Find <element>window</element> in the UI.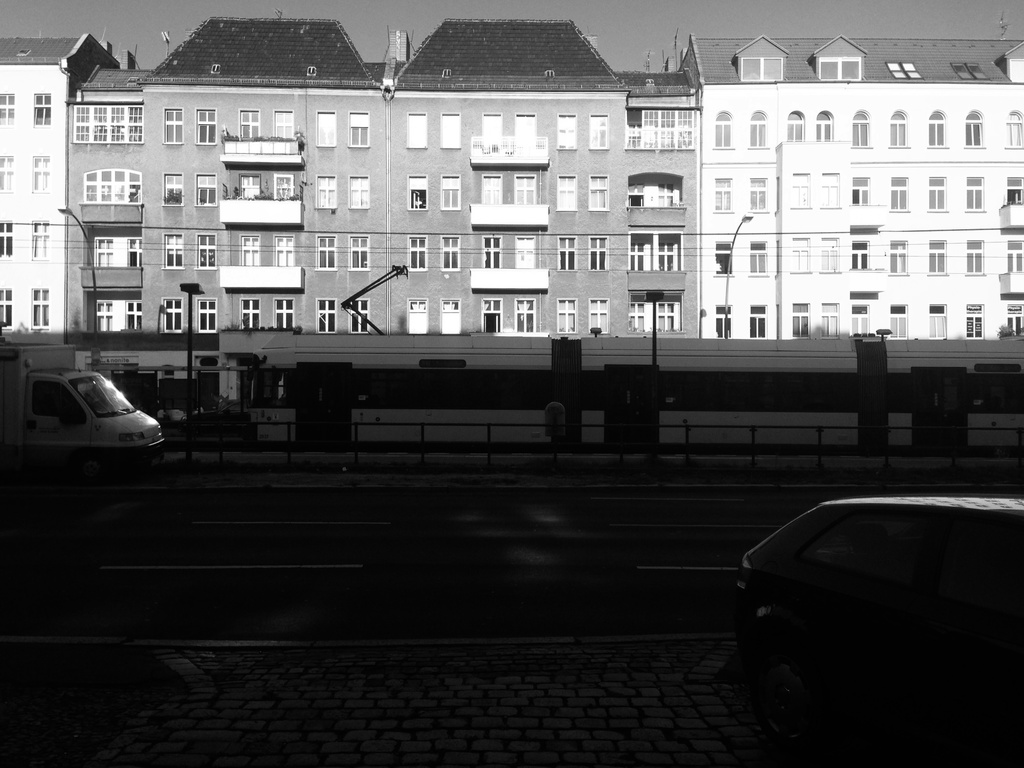
UI element at rect(406, 232, 429, 271).
